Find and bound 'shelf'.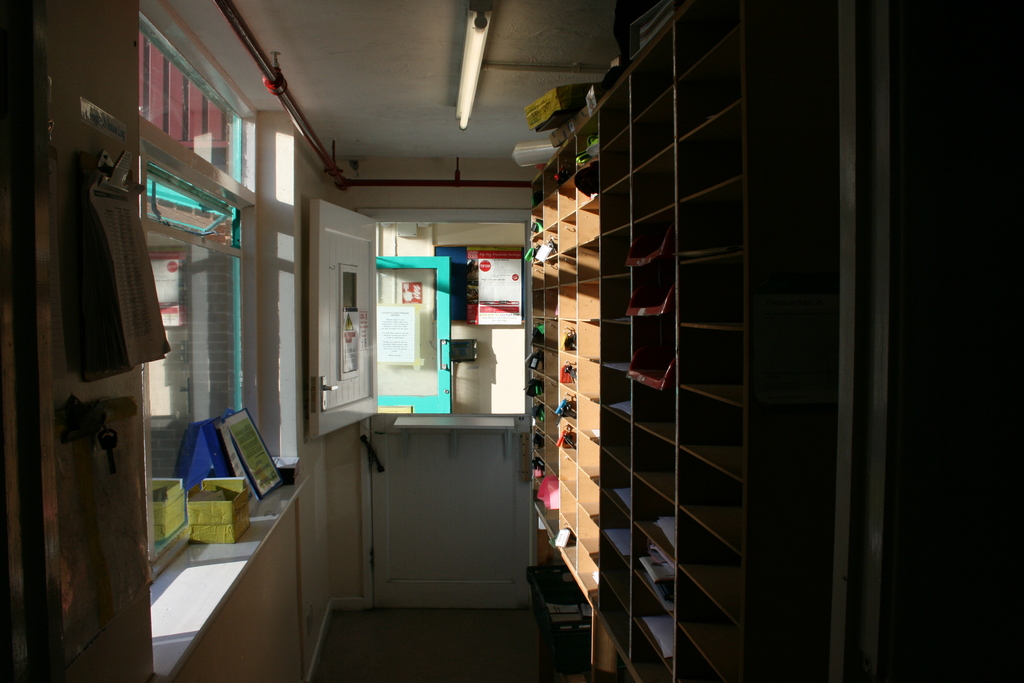
Bound: region(678, 325, 742, 406).
